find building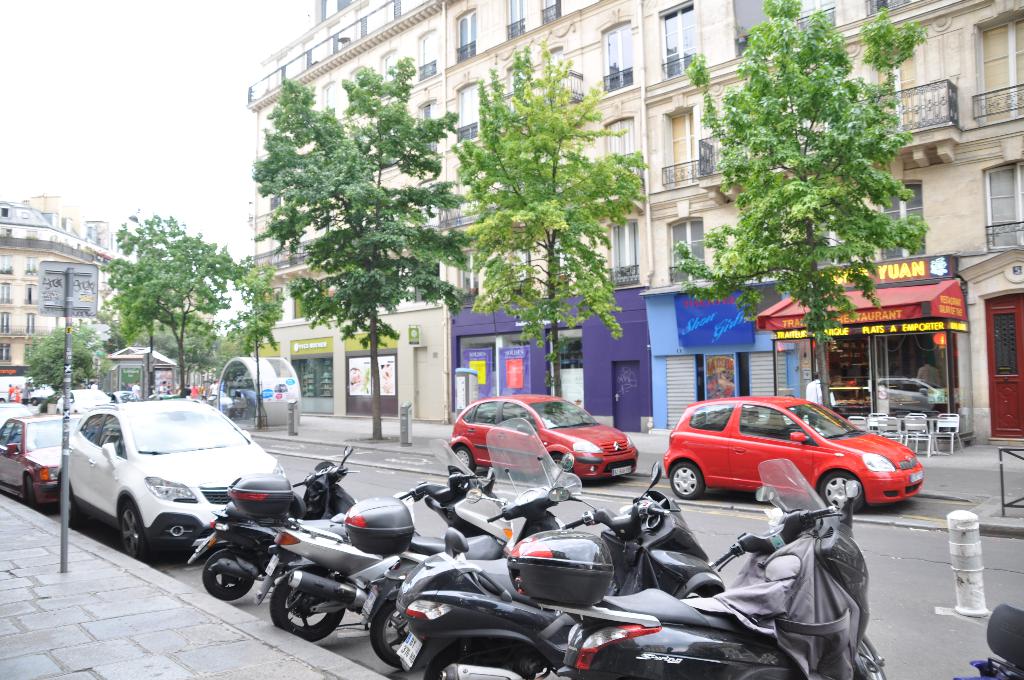
[0,191,128,373]
